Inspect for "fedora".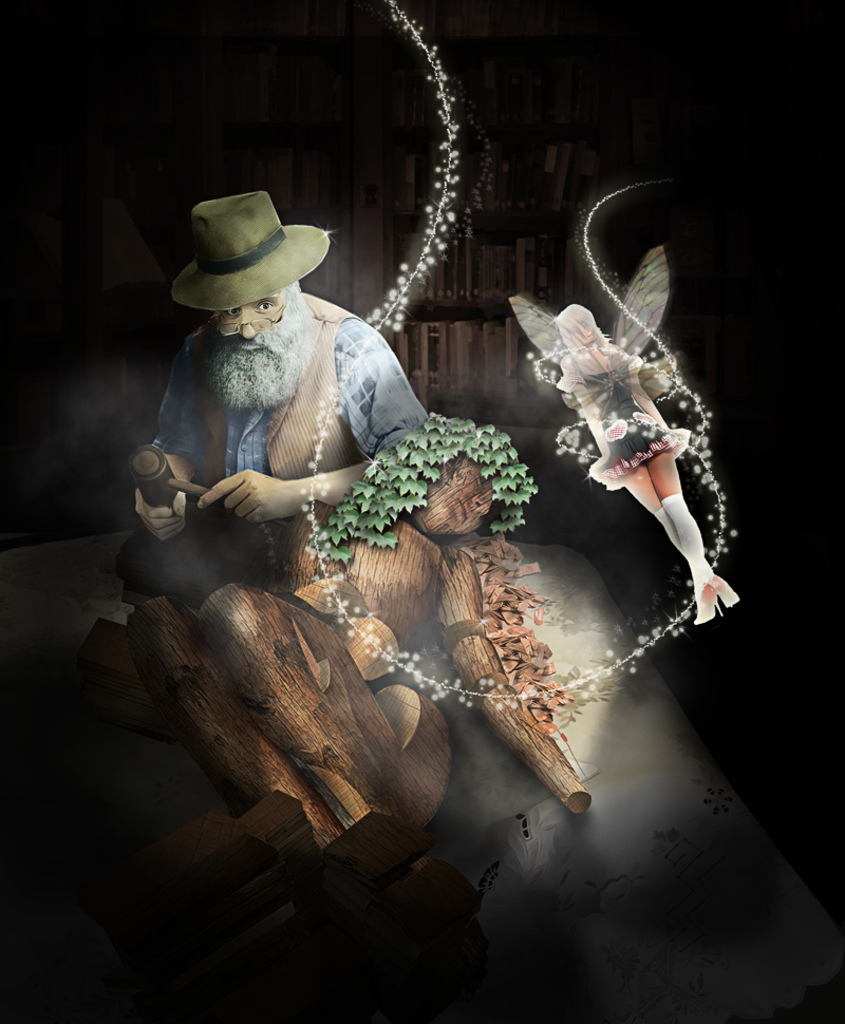
Inspection: left=166, top=192, right=335, bottom=319.
